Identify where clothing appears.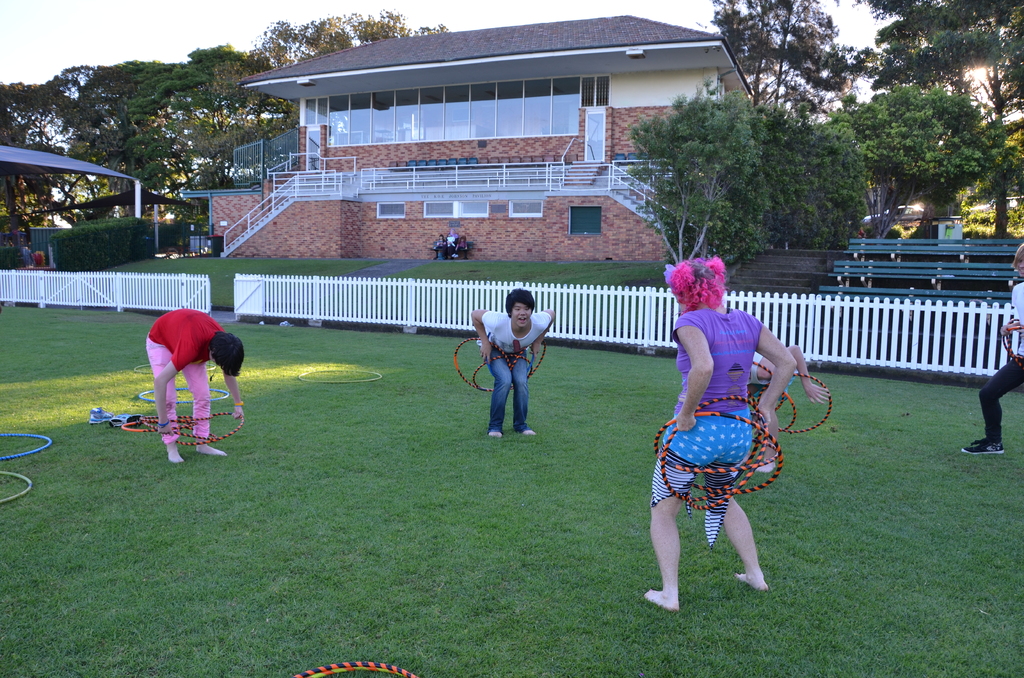
Appears at 134/306/226/444.
